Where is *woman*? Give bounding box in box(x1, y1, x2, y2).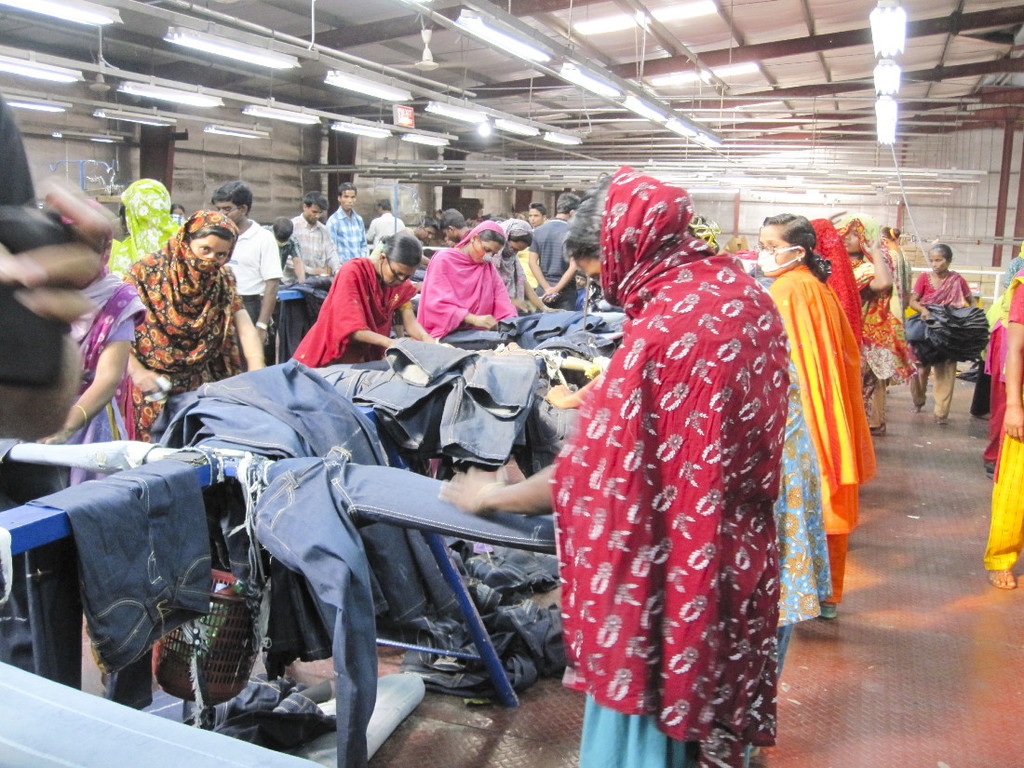
box(483, 221, 547, 319).
